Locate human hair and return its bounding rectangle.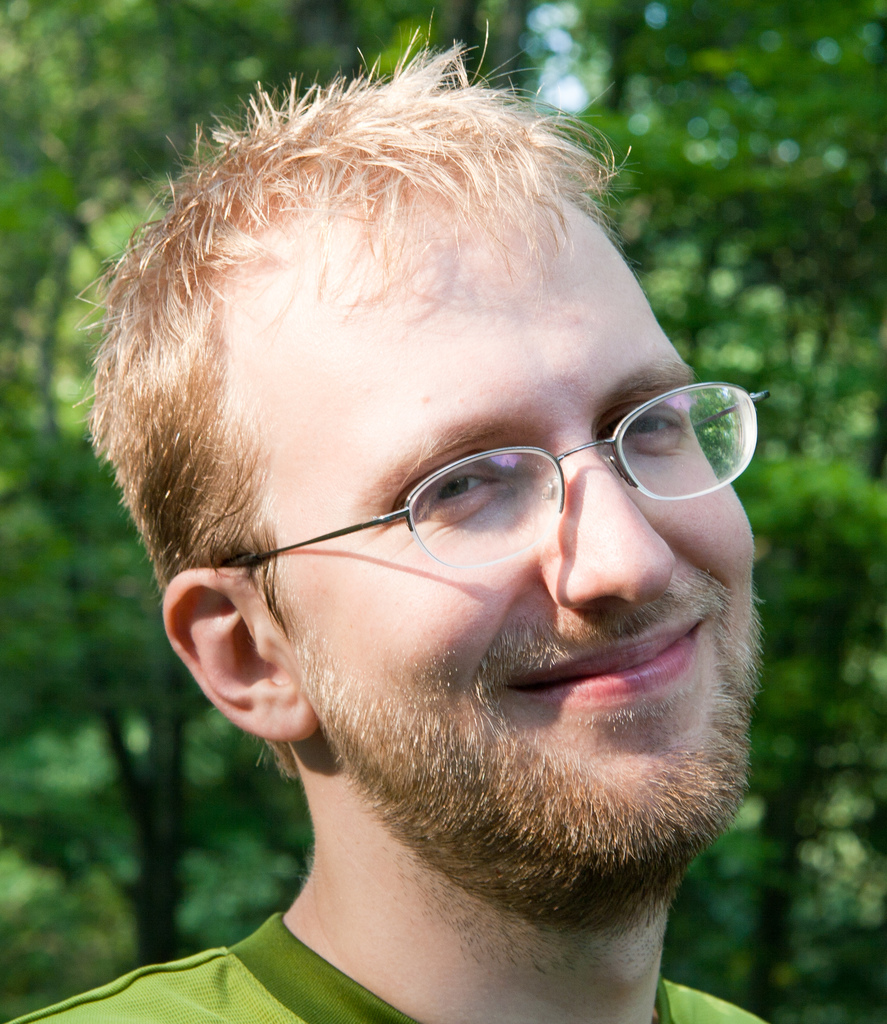
<region>111, 47, 737, 612</region>.
